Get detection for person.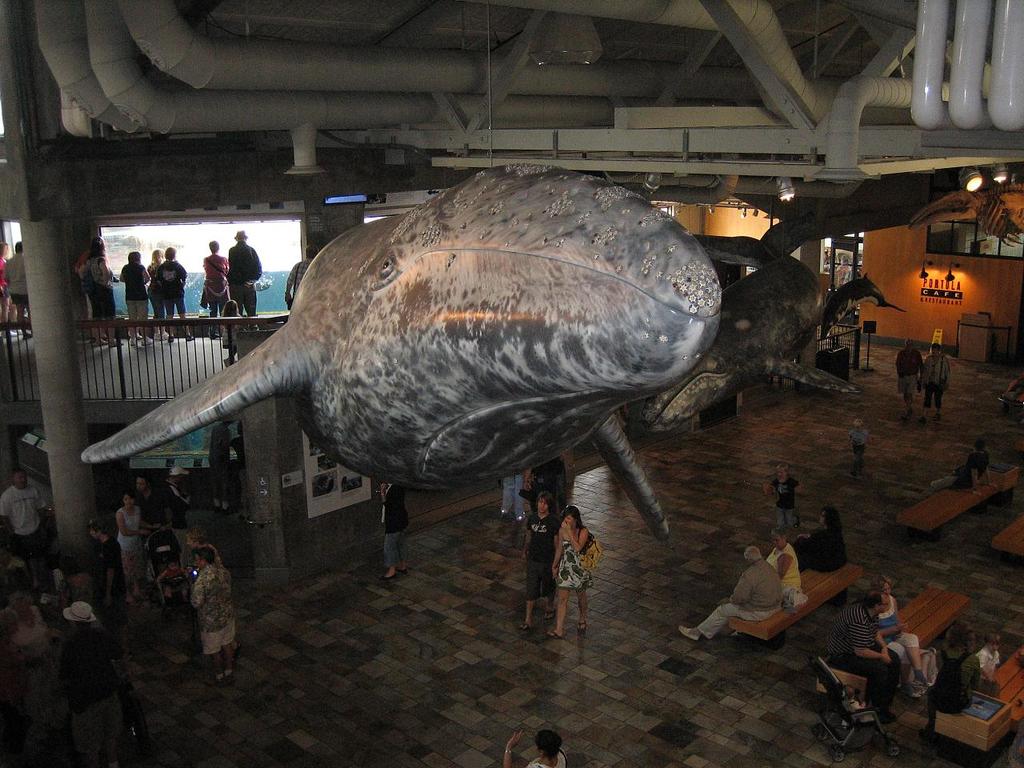
Detection: 169/530/227/688.
